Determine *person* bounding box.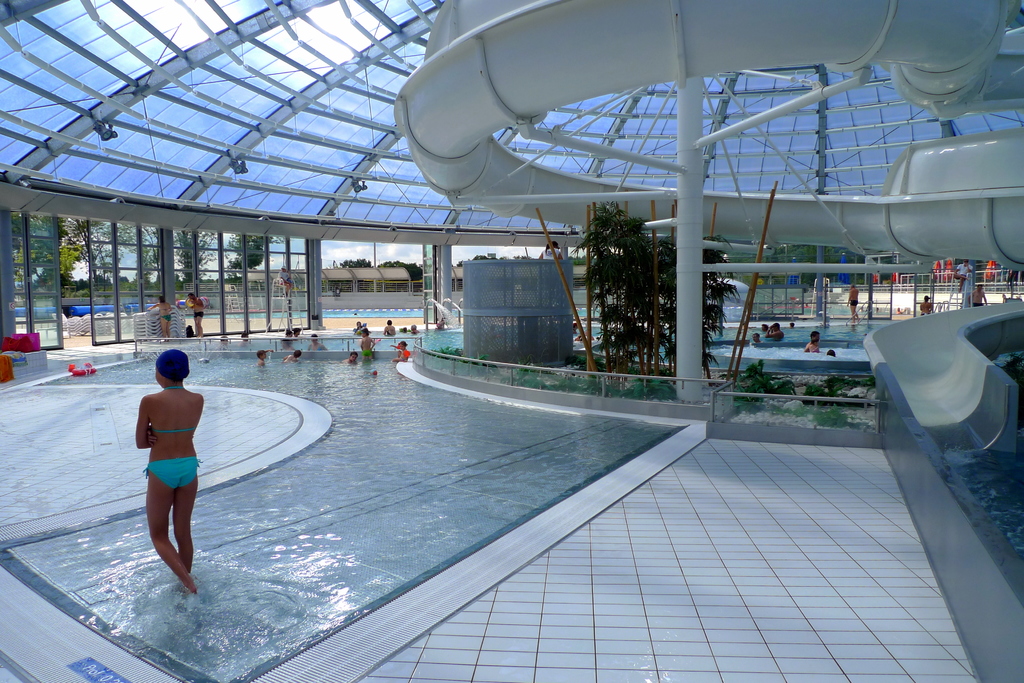
Determined: detection(184, 289, 206, 337).
